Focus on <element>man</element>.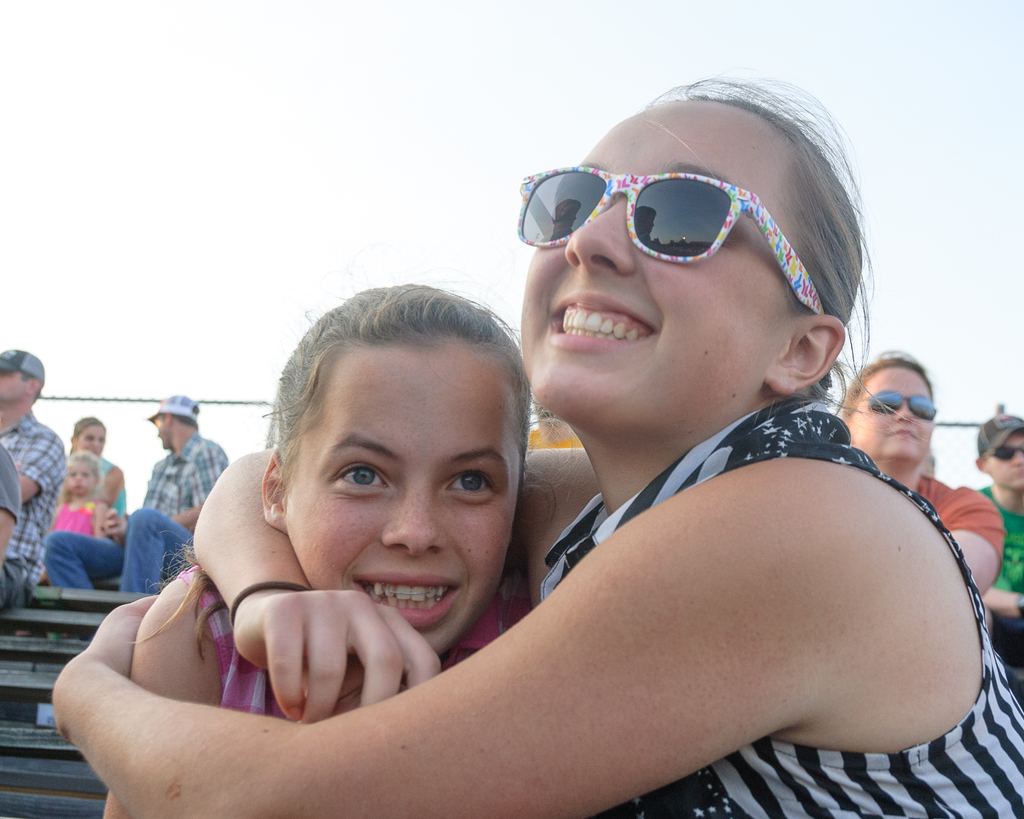
Focused at crop(0, 346, 60, 611).
